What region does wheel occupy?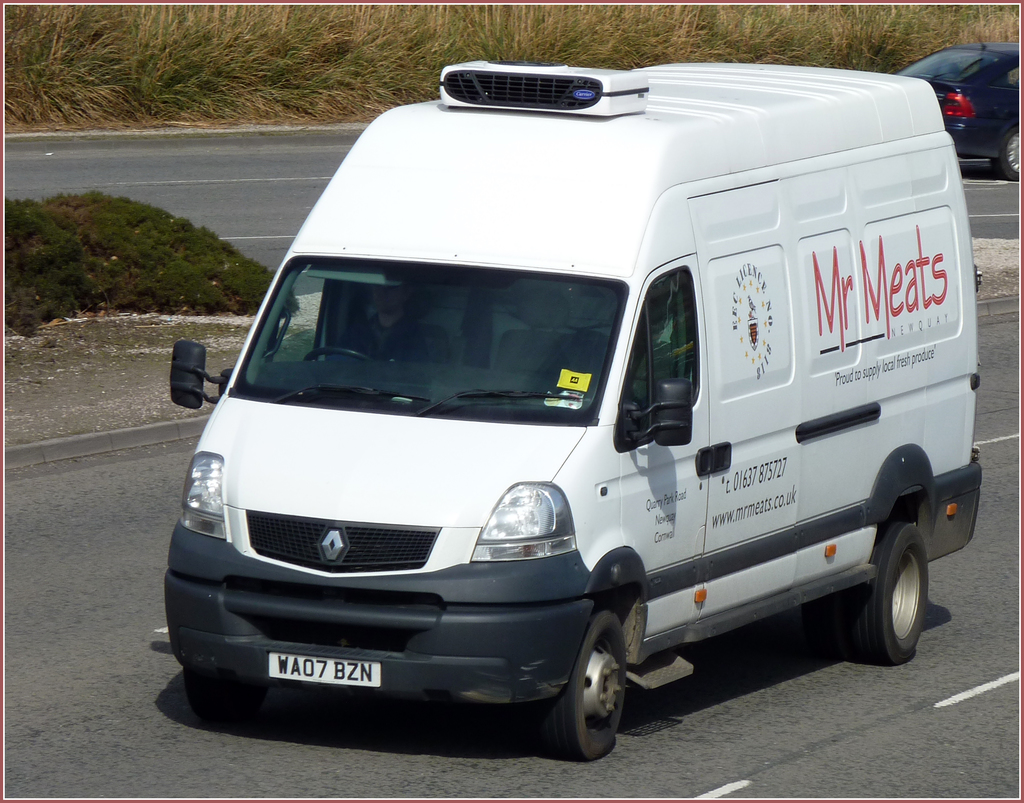
(989, 133, 1023, 180).
